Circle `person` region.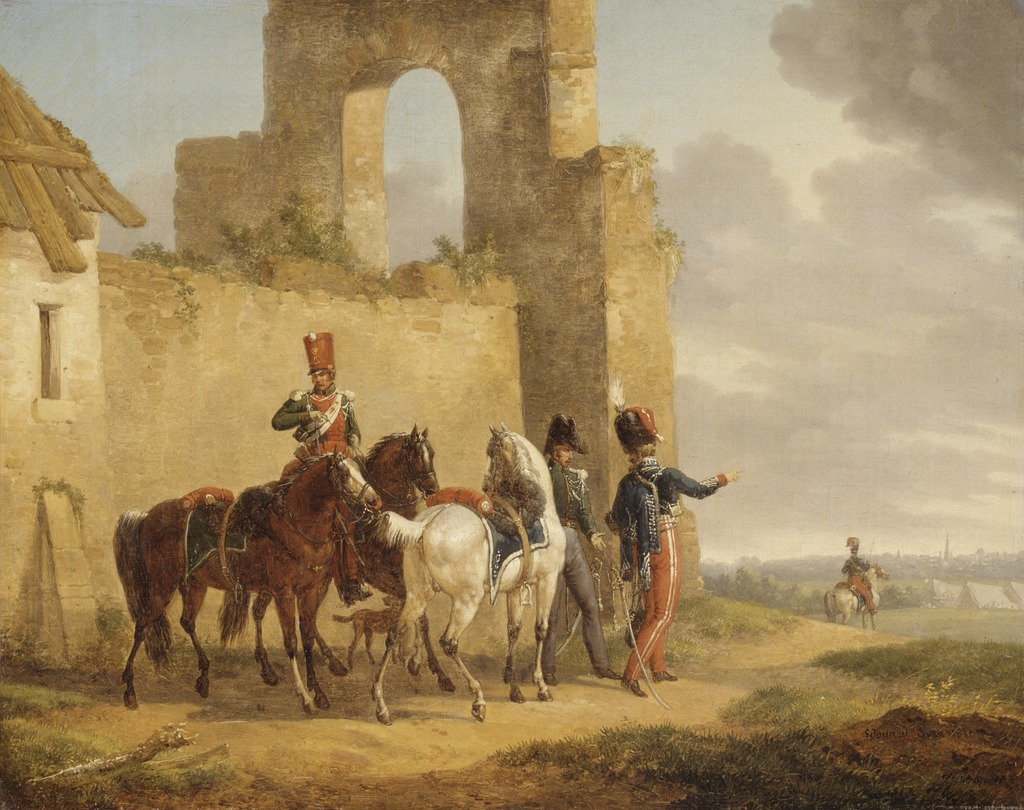
Region: l=607, t=402, r=718, b=699.
